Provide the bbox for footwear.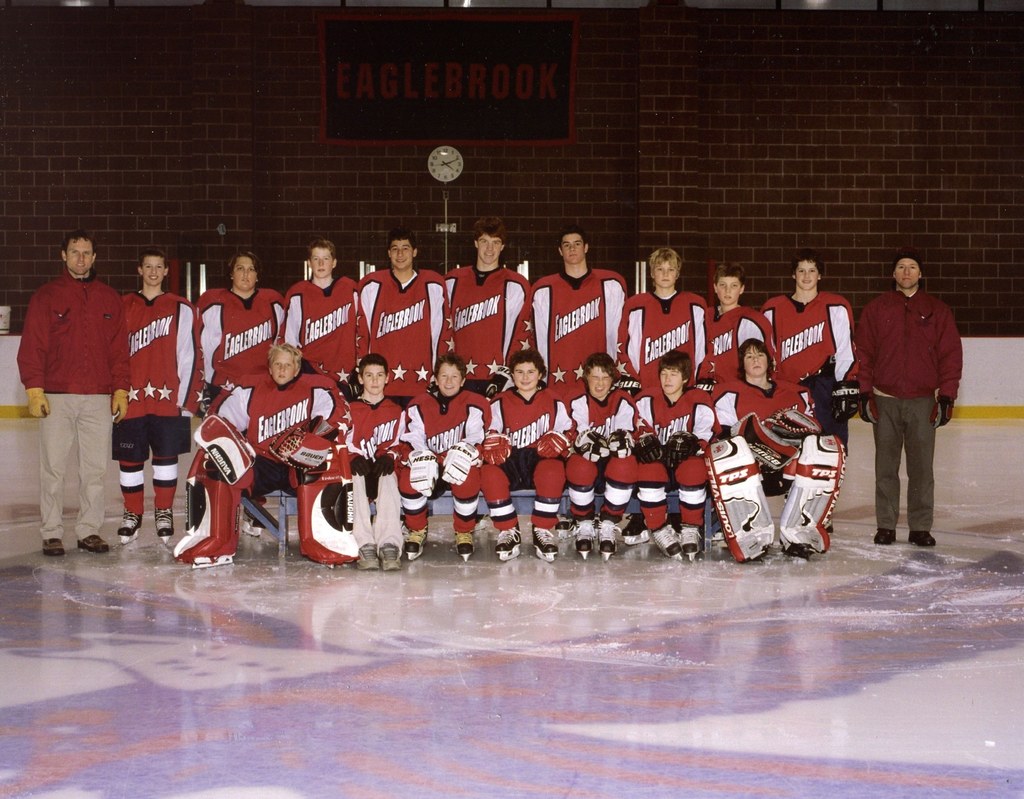
37, 538, 63, 558.
